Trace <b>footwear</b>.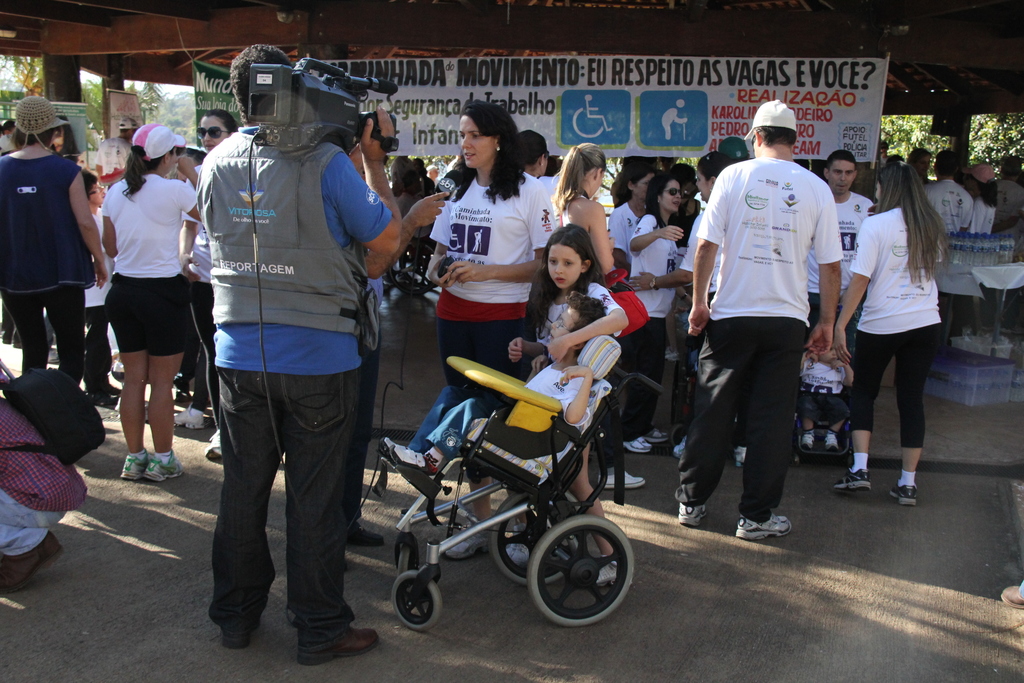
Traced to 675/437/687/457.
